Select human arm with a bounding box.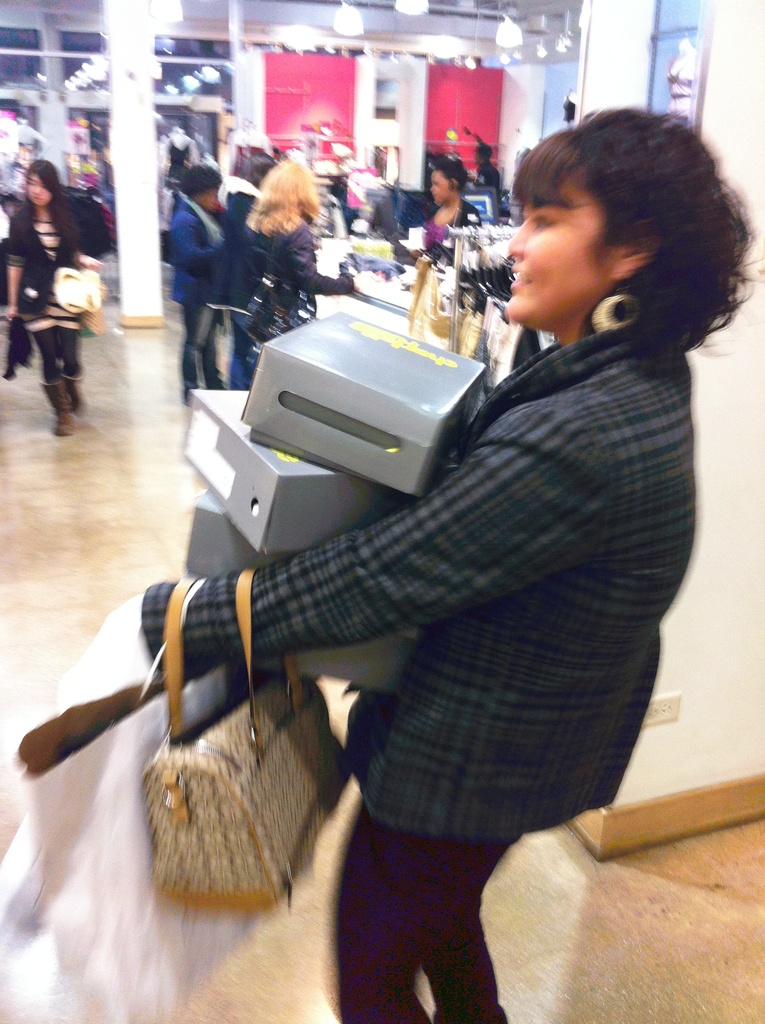
{"x1": 68, "y1": 193, "x2": 110, "y2": 271}.
